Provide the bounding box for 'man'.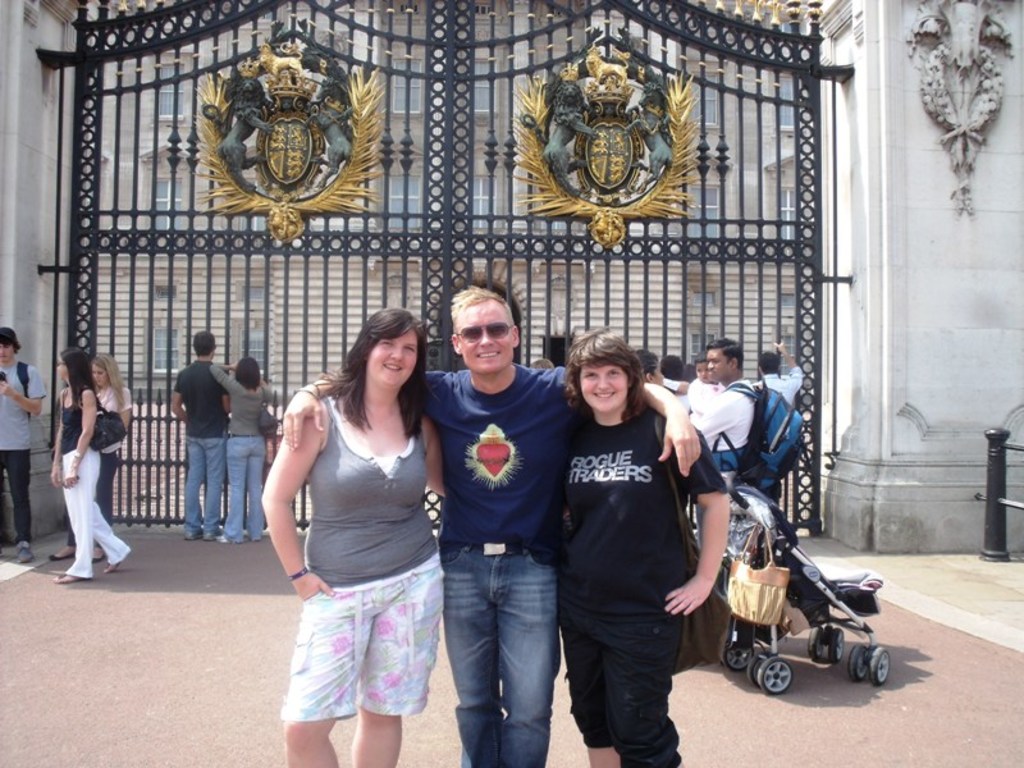
locate(0, 324, 50, 567).
